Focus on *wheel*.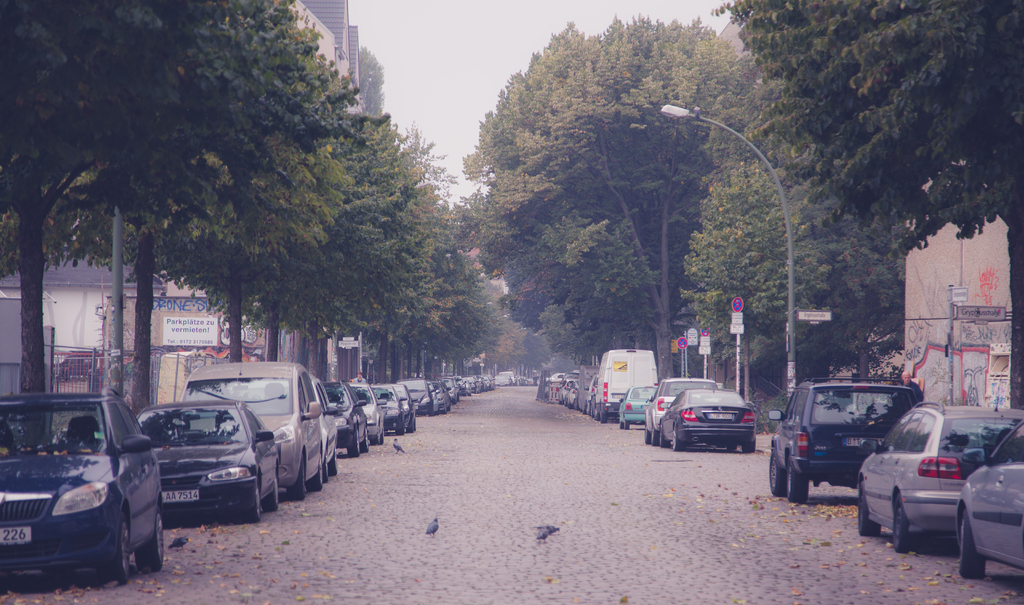
Focused at 323, 448, 331, 482.
